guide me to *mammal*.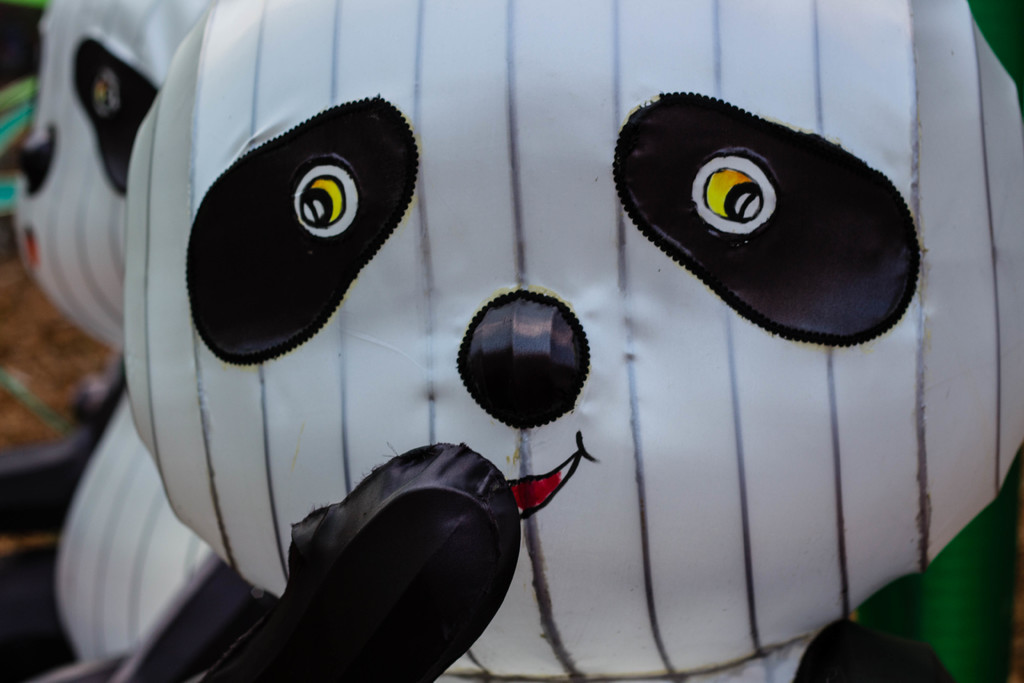
Guidance: 0:0:1023:682.
